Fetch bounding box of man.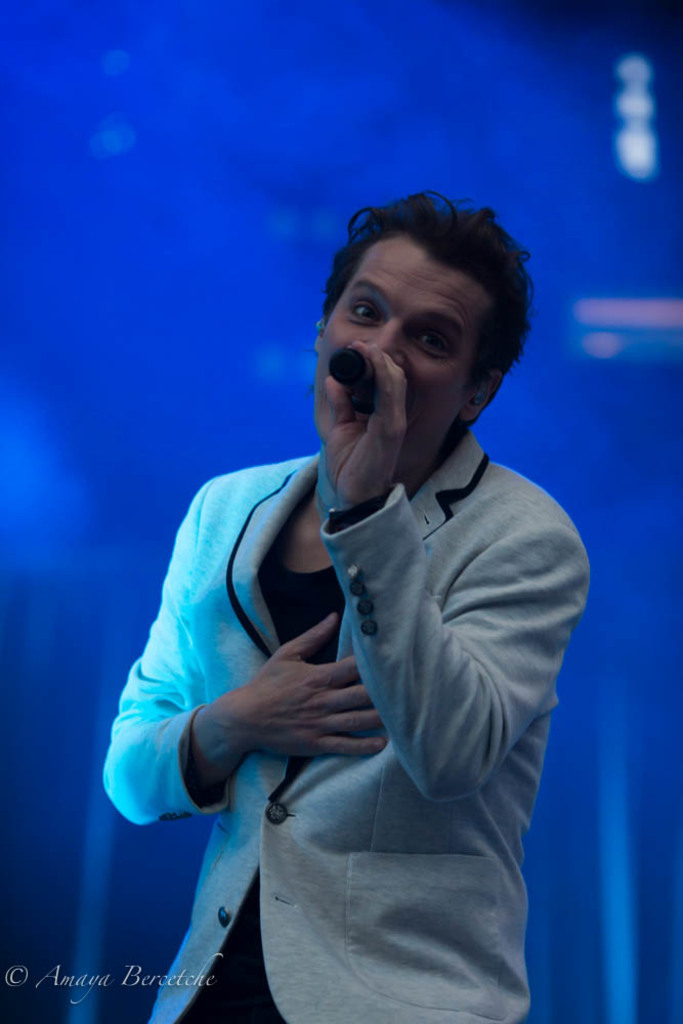
Bbox: (99, 204, 589, 1023).
